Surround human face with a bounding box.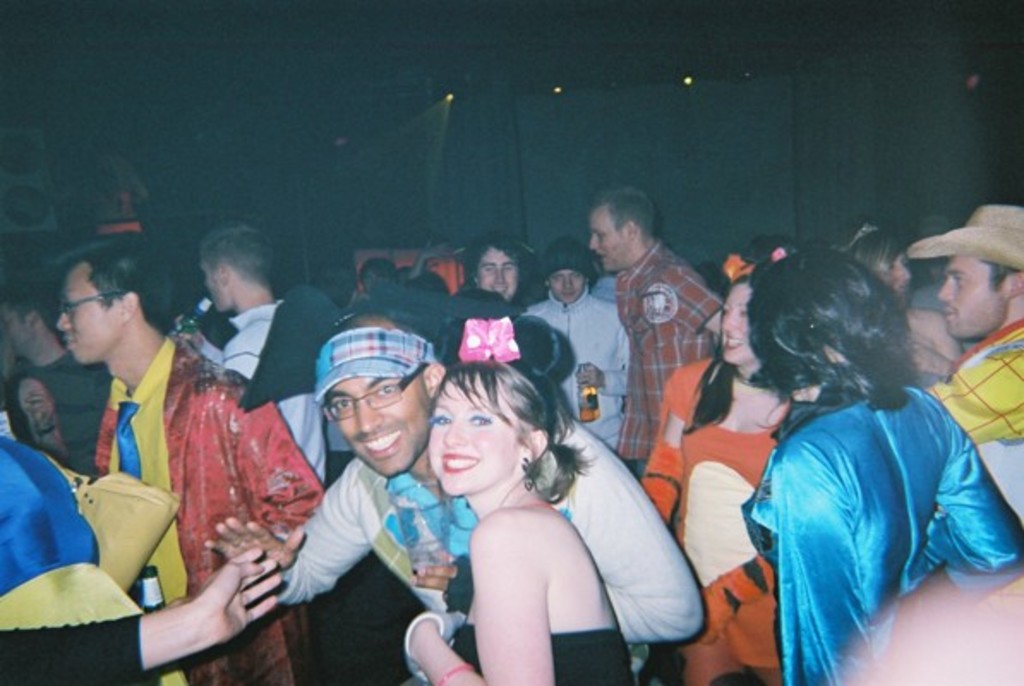
locate(935, 268, 1005, 358).
